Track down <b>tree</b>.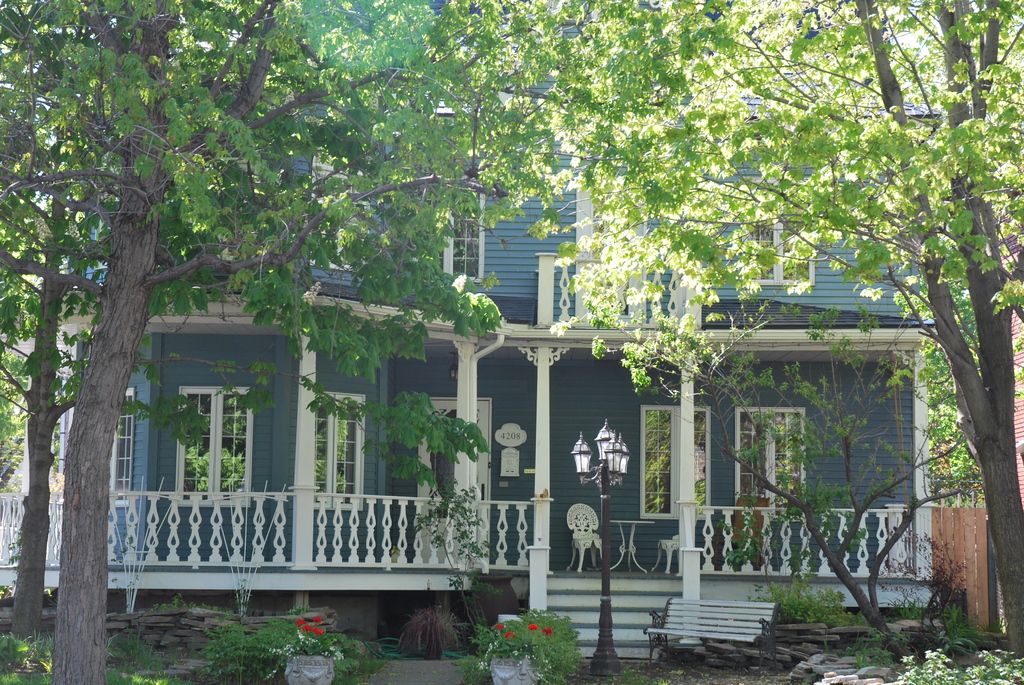
Tracked to 446/0/1023/661.
